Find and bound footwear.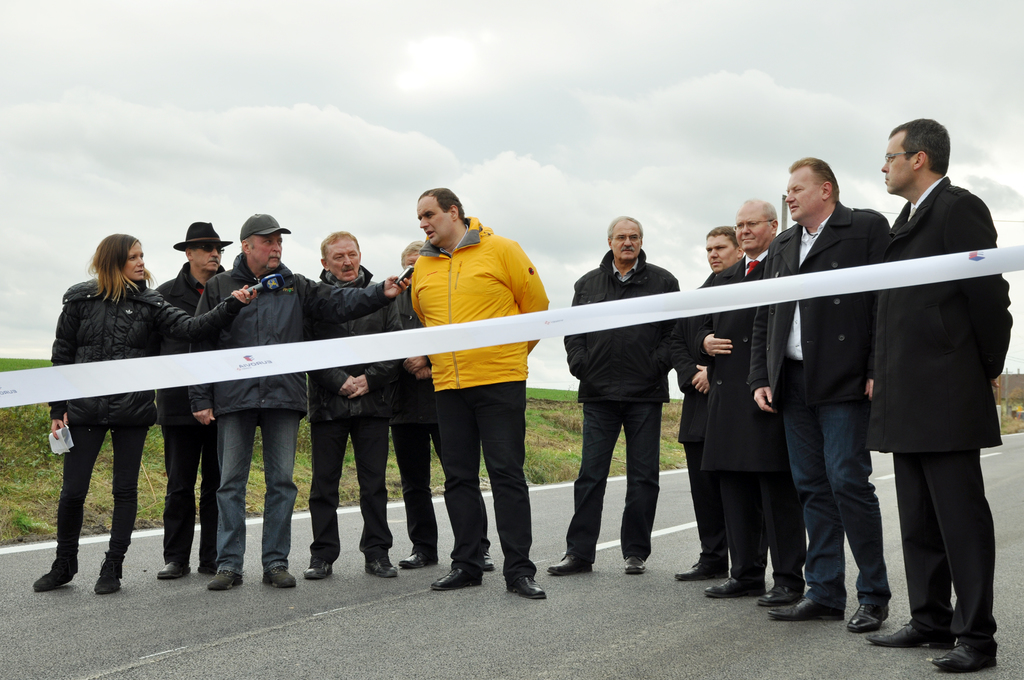
Bound: crop(264, 567, 299, 590).
